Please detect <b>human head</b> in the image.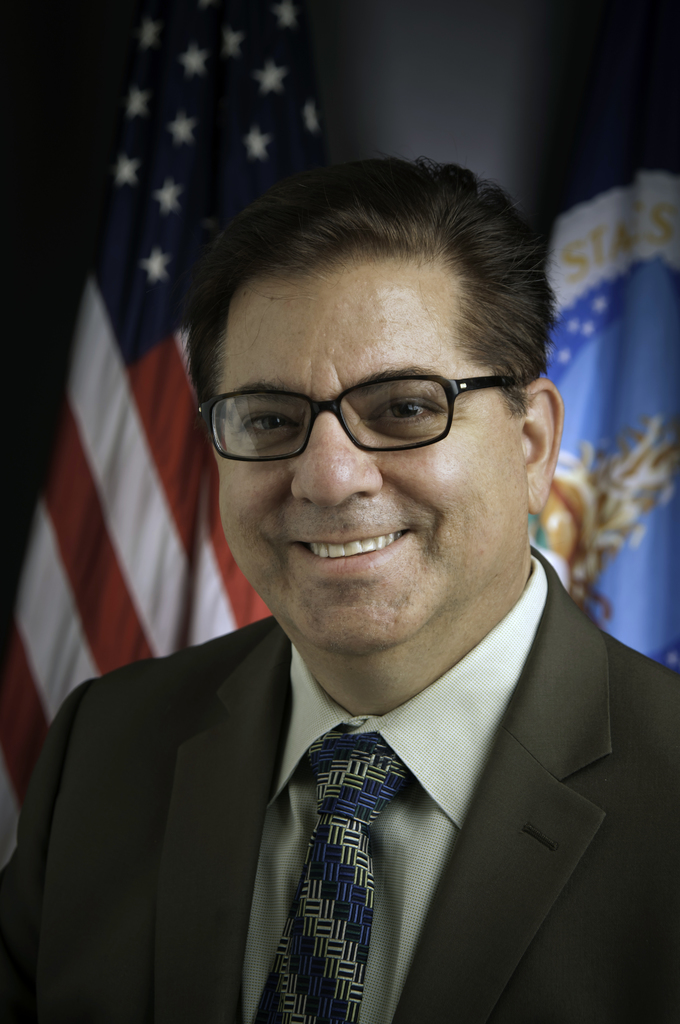
{"x1": 180, "y1": 166, "x2": 549, "y2": 611}.
